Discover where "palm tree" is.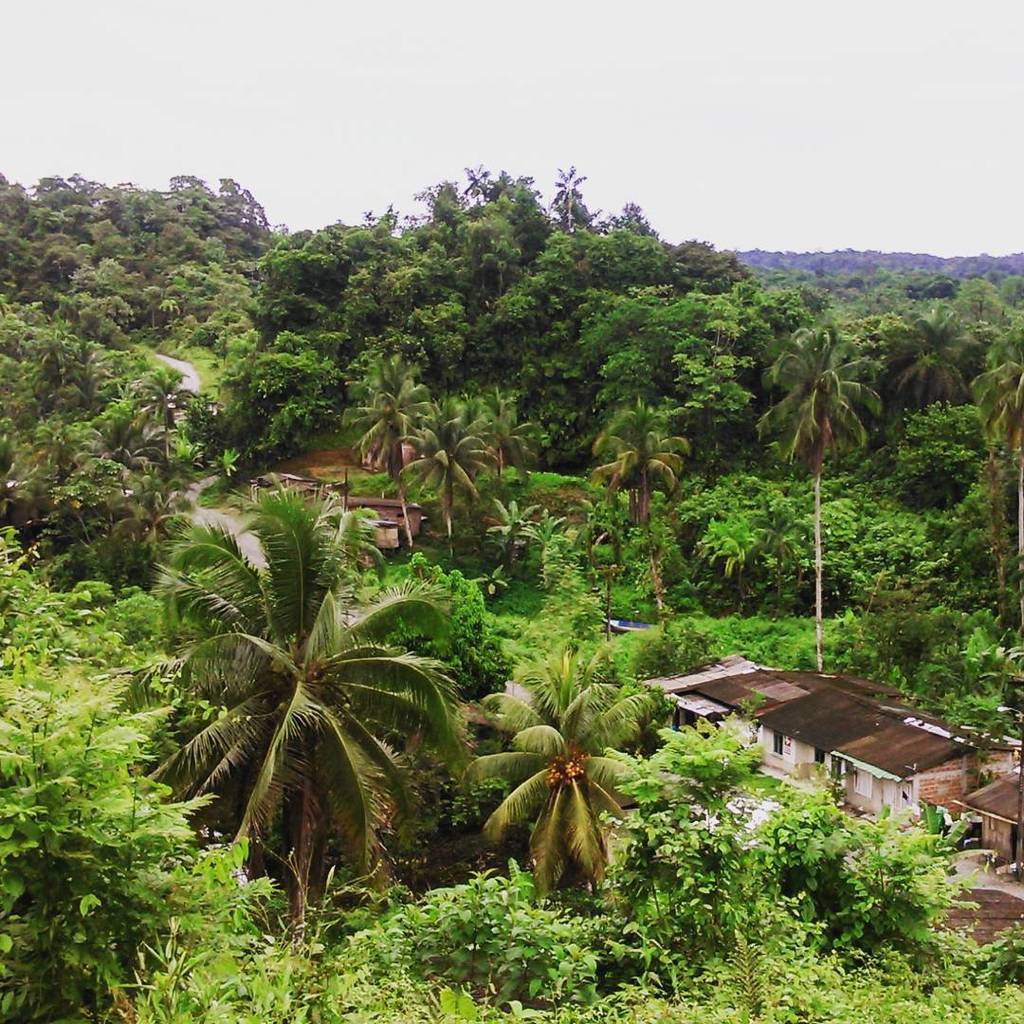
Discovered at 458/157/497/212.
